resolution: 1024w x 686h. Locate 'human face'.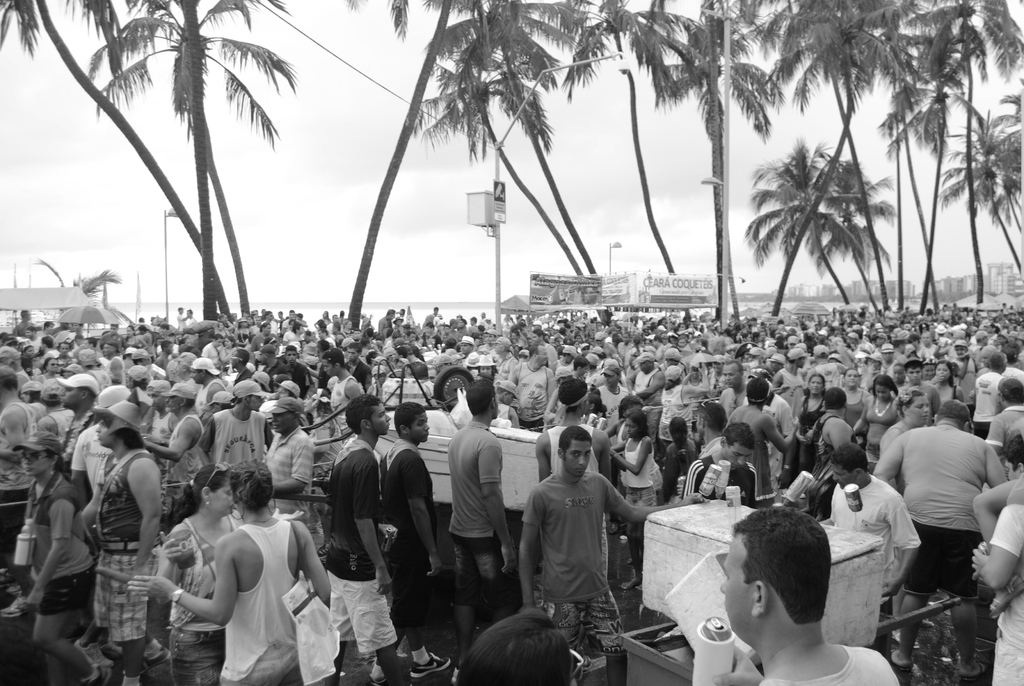
BBox(371, 404, 392, 432).
